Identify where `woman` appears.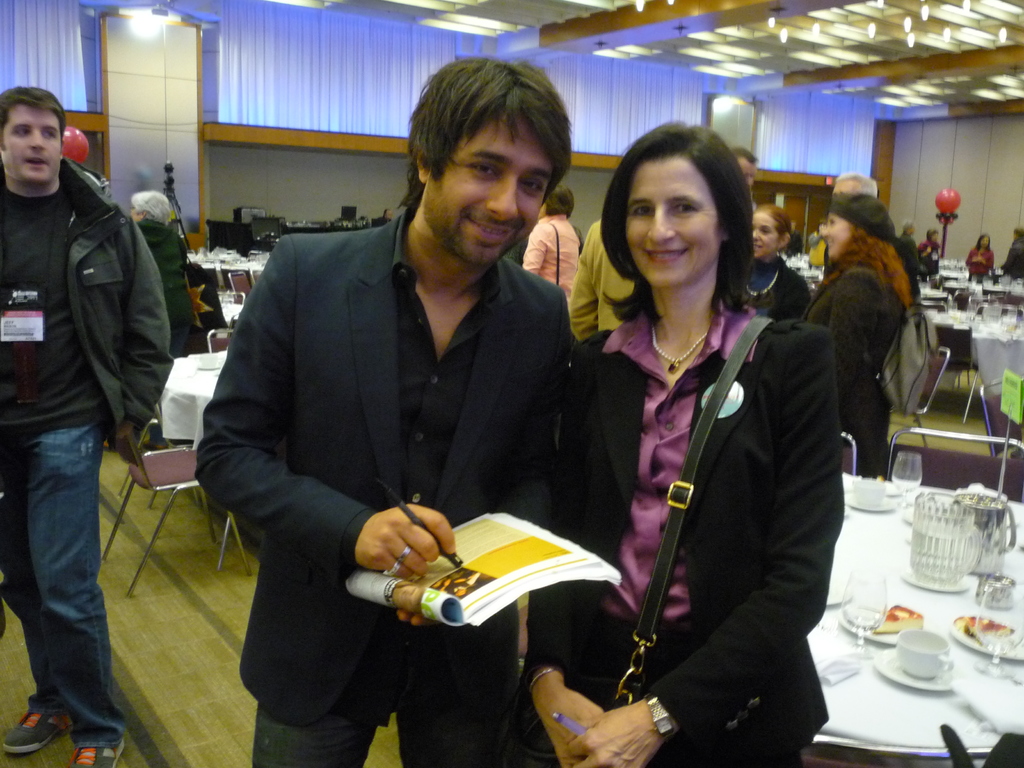
Appears at BBox(965, 230, 995, 282).
